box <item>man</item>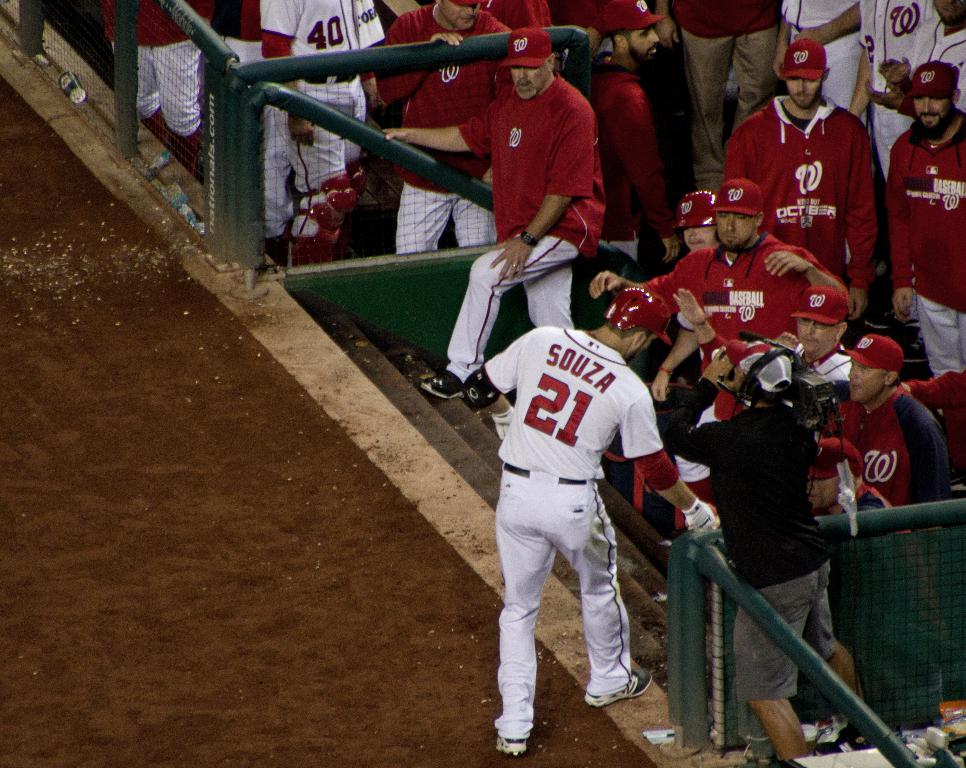
(x1=629, y1=350, x2=840, y2=767)
